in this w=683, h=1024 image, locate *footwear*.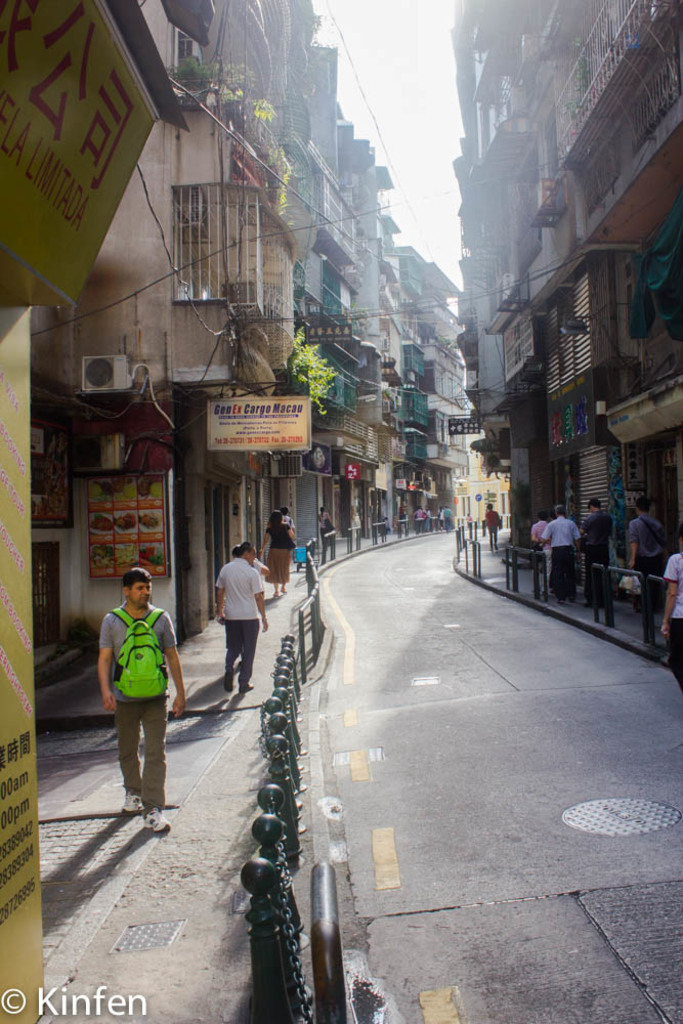
Bounding box: detection(123, 787, 152, 819).
